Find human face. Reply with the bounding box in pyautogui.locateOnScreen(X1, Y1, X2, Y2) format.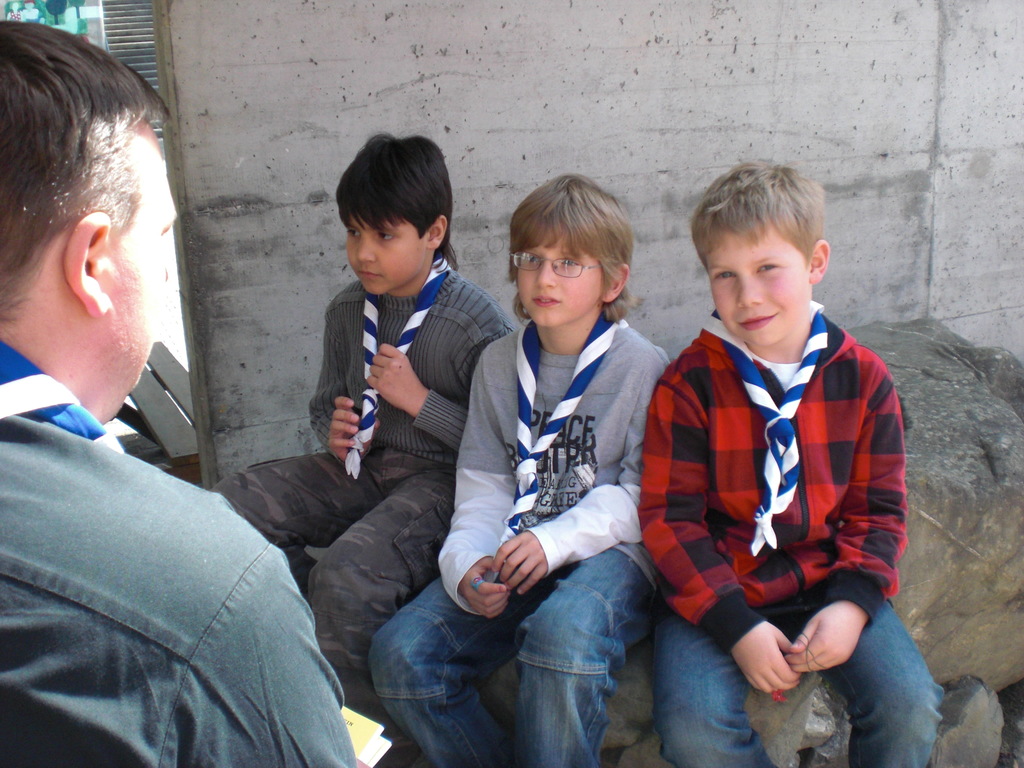
pyautogui.locateOnScreen(516, 232, 605, 331).
